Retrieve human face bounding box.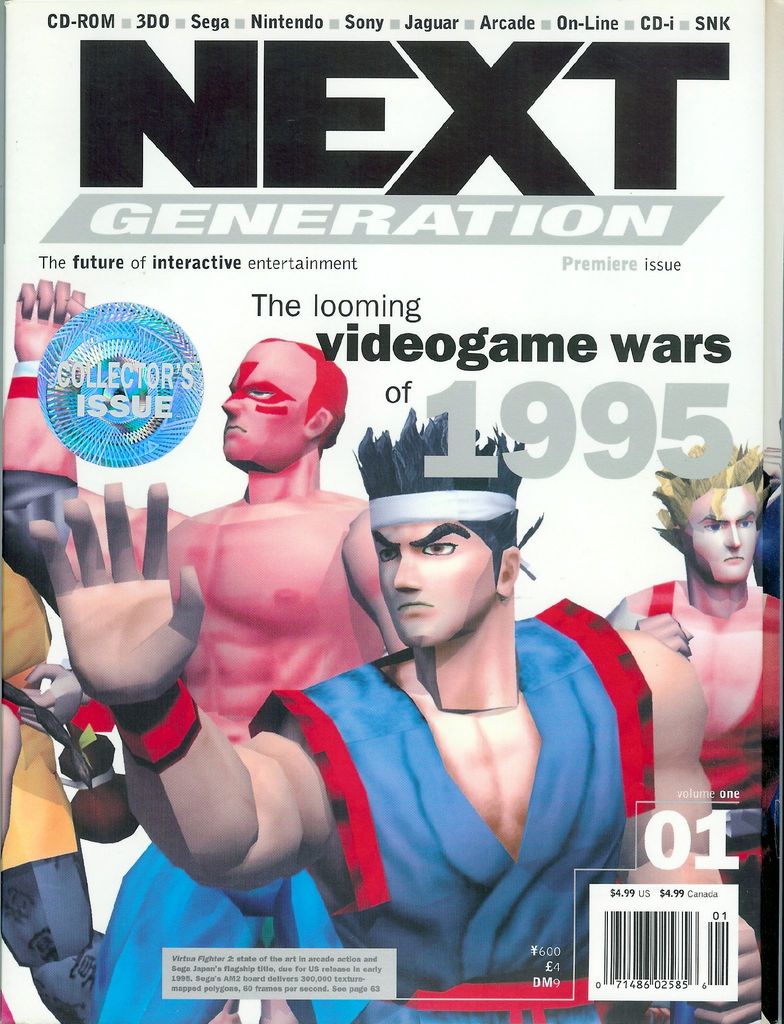
Bounding box: (x1=381, y1=522, x2=493, y2=646).
